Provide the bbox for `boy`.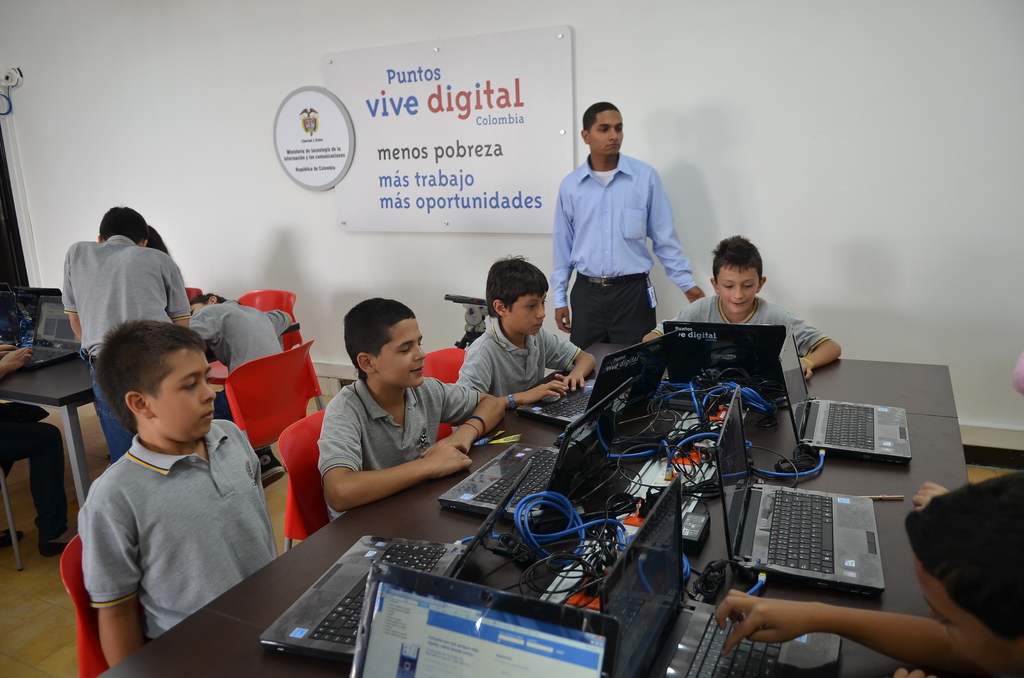
<box>50,283,283,673</box>.
